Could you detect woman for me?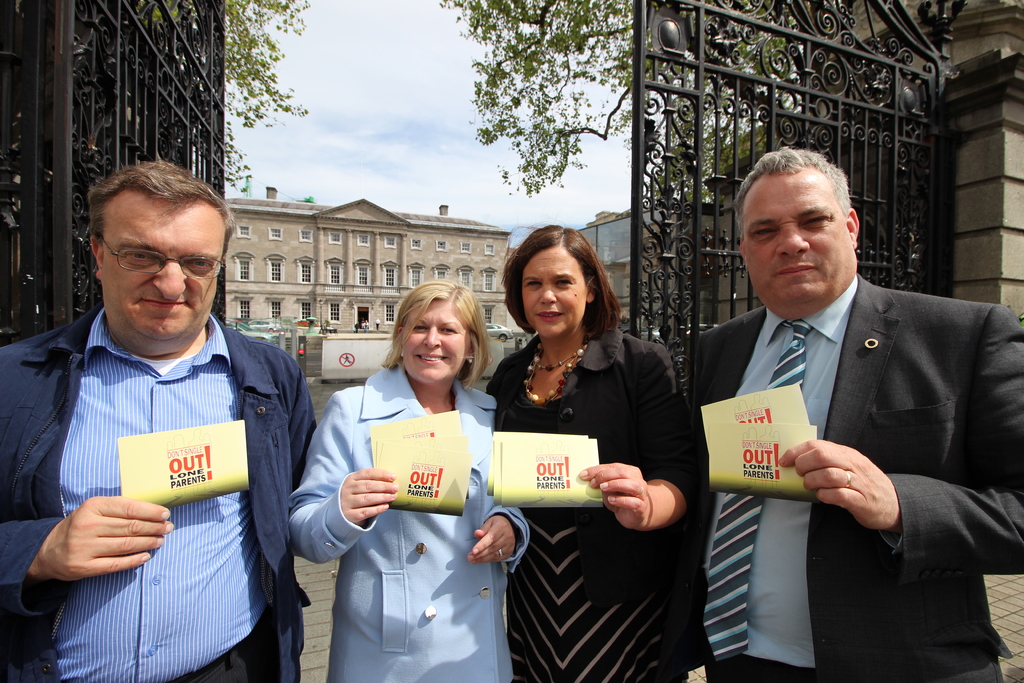
Detection result: locate(287, 276, 532, 682).
